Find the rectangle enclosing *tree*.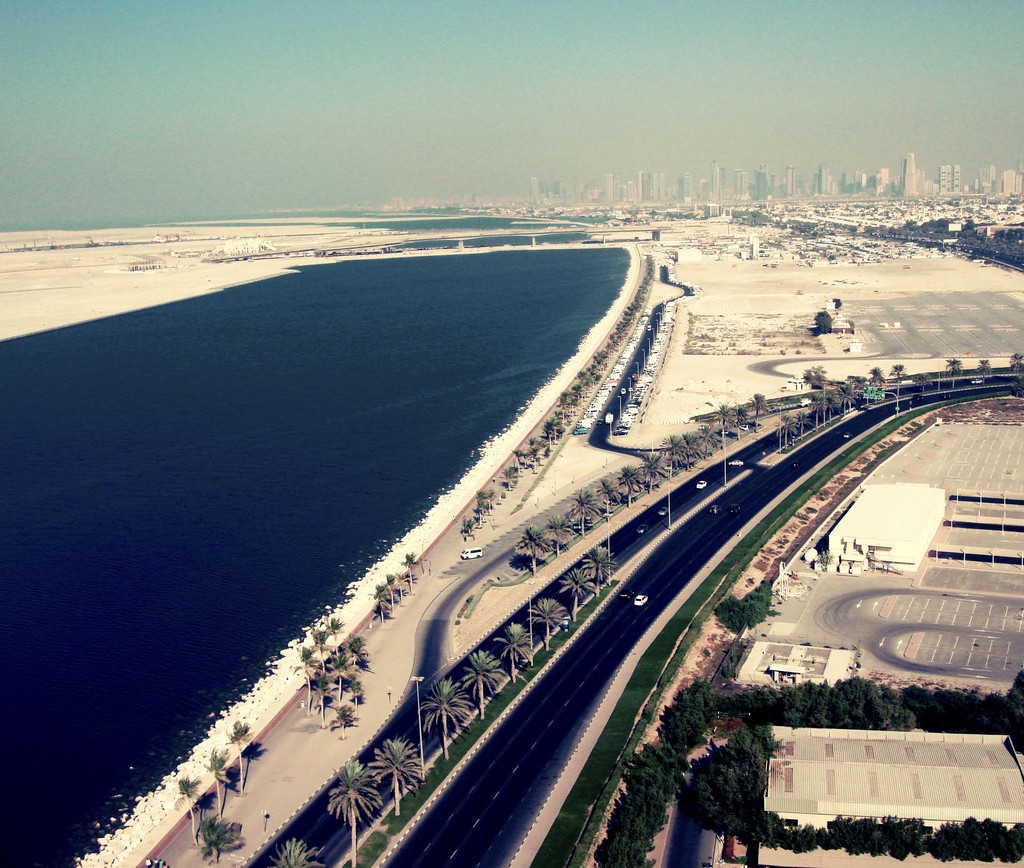
bbox=(563, 574, 585, 625).
